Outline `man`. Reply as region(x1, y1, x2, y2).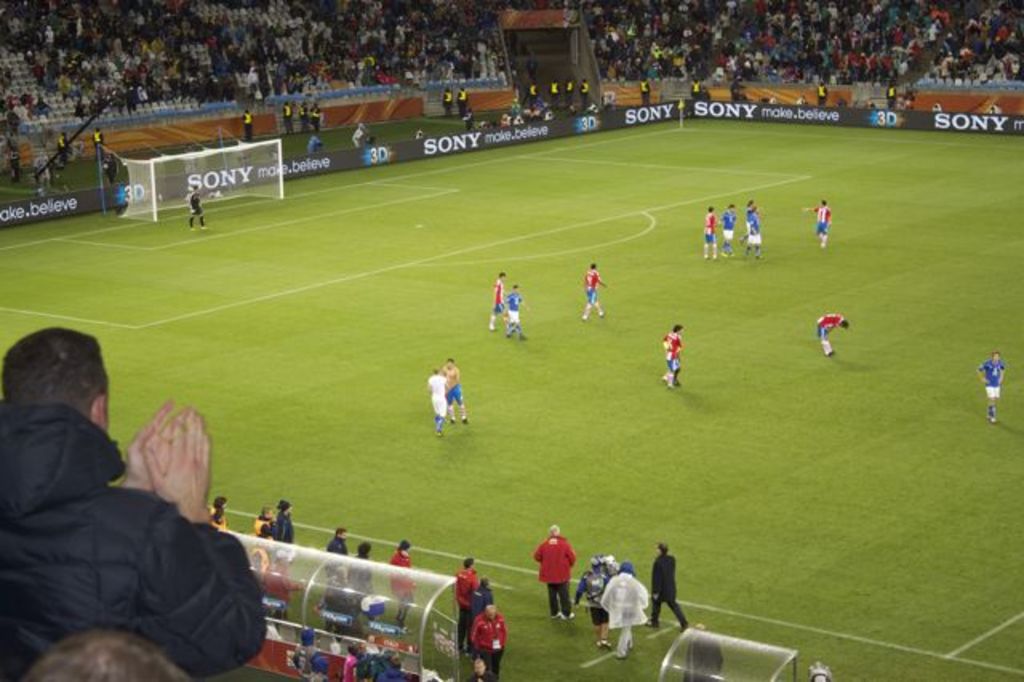
region(312, 101, 323, 130).
